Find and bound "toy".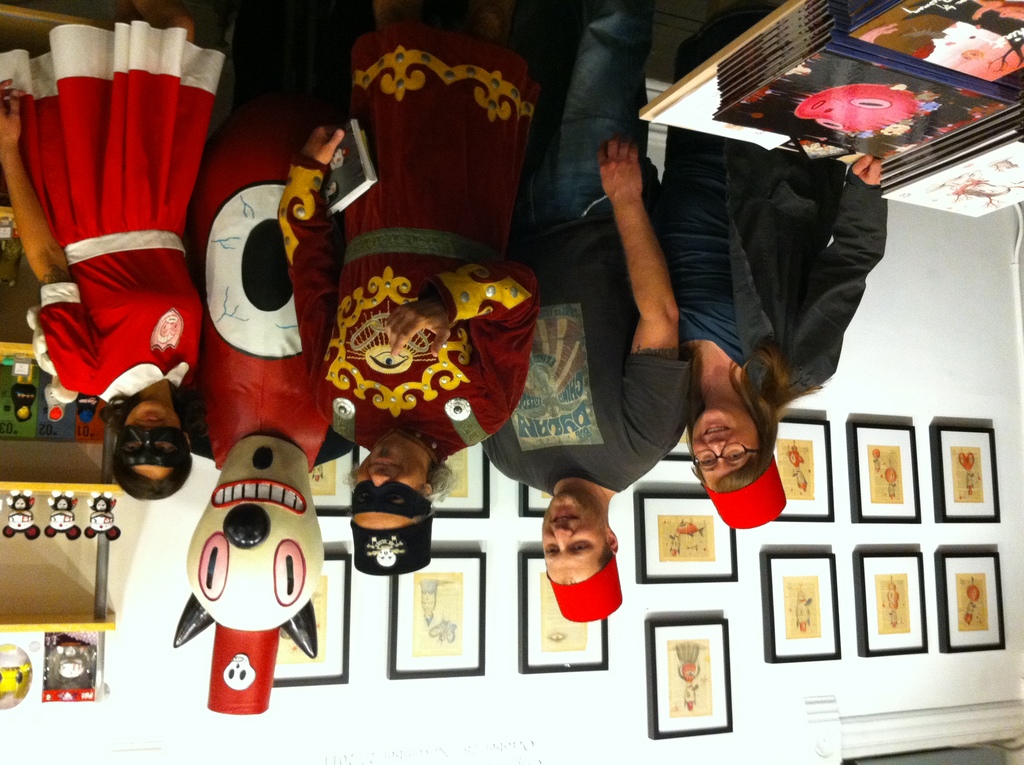
Bound: bbox=(0, 647, 29, 696).
